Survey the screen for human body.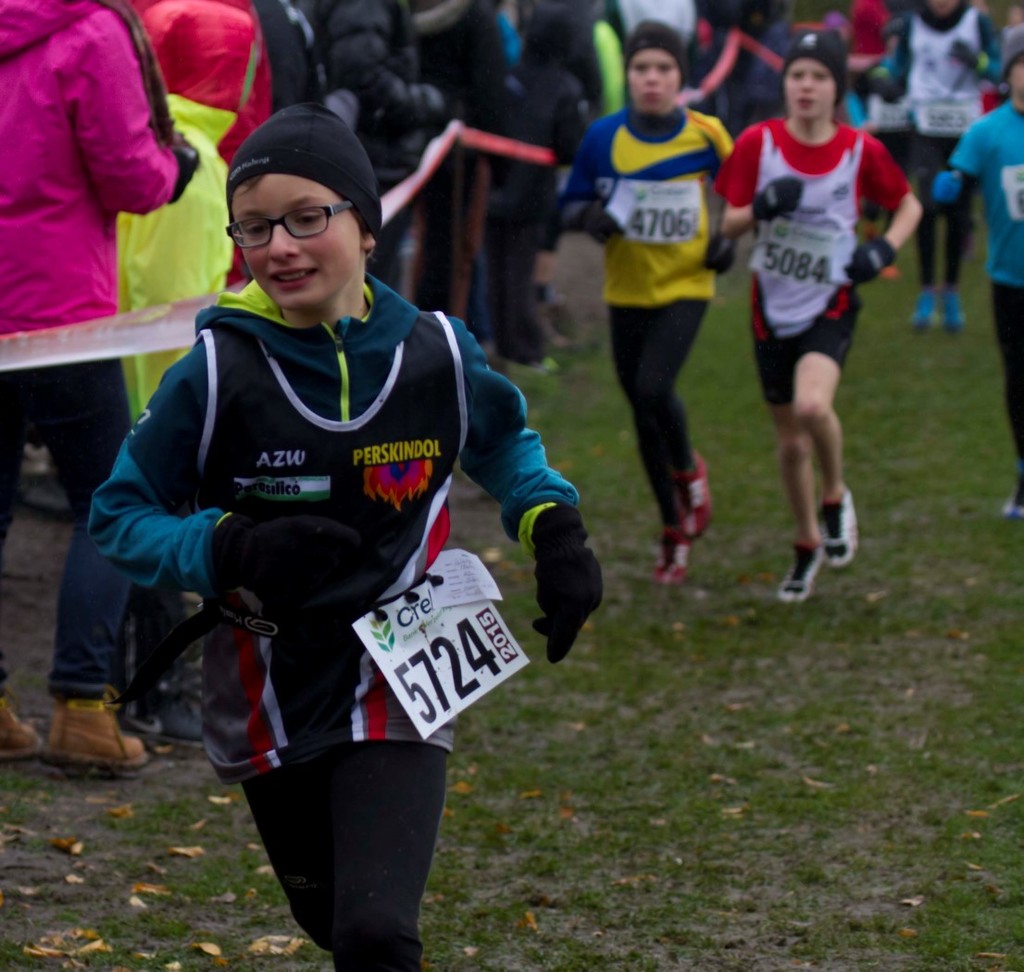
Survey found: bbox=(570, 107, 729, 579).
